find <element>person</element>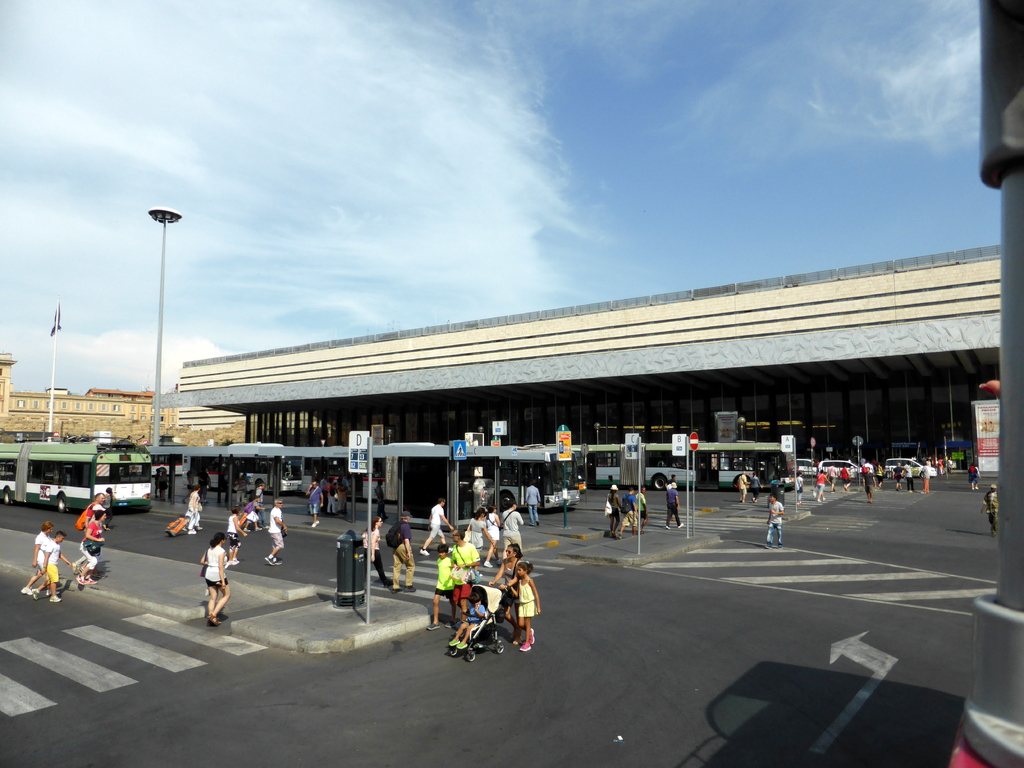
locate(202, 532, 228, 624)
